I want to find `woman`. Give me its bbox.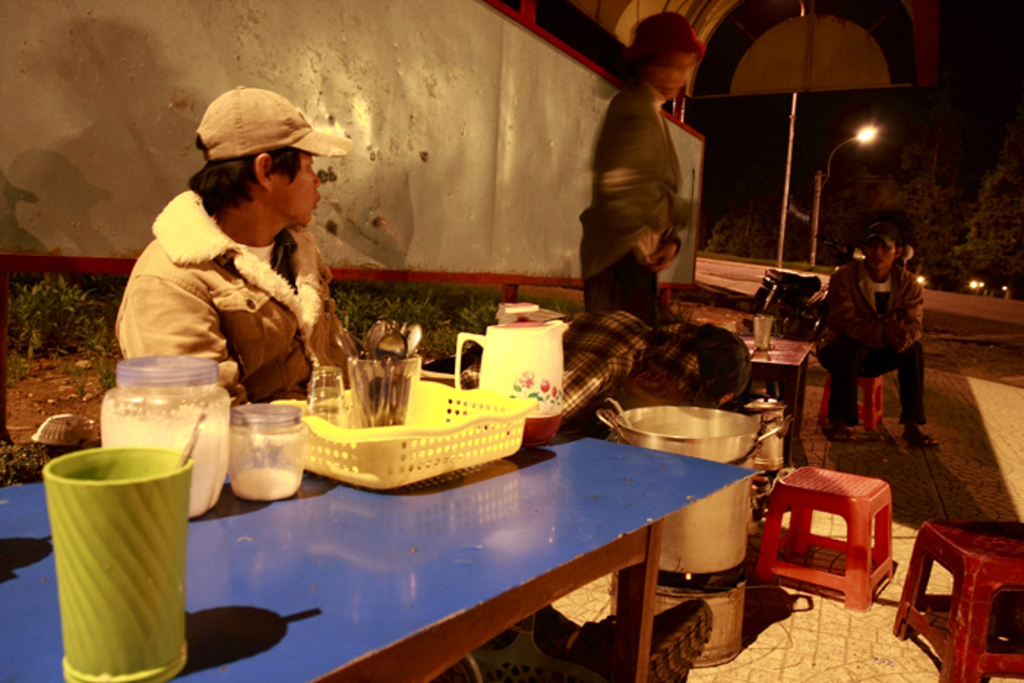
{"x1": 569, "y1": 13, "x2": 692, "y2": 332}.
